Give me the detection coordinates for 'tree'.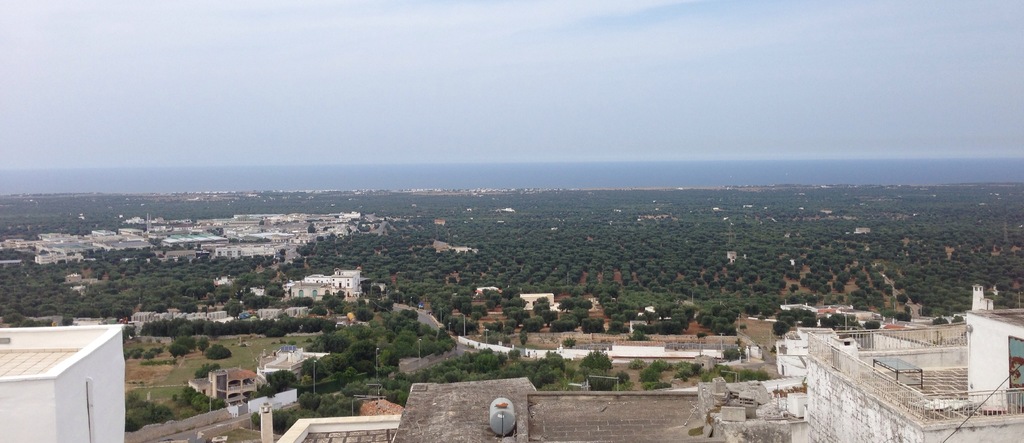
x1=196, y1=337, x2=210, y2=357.
